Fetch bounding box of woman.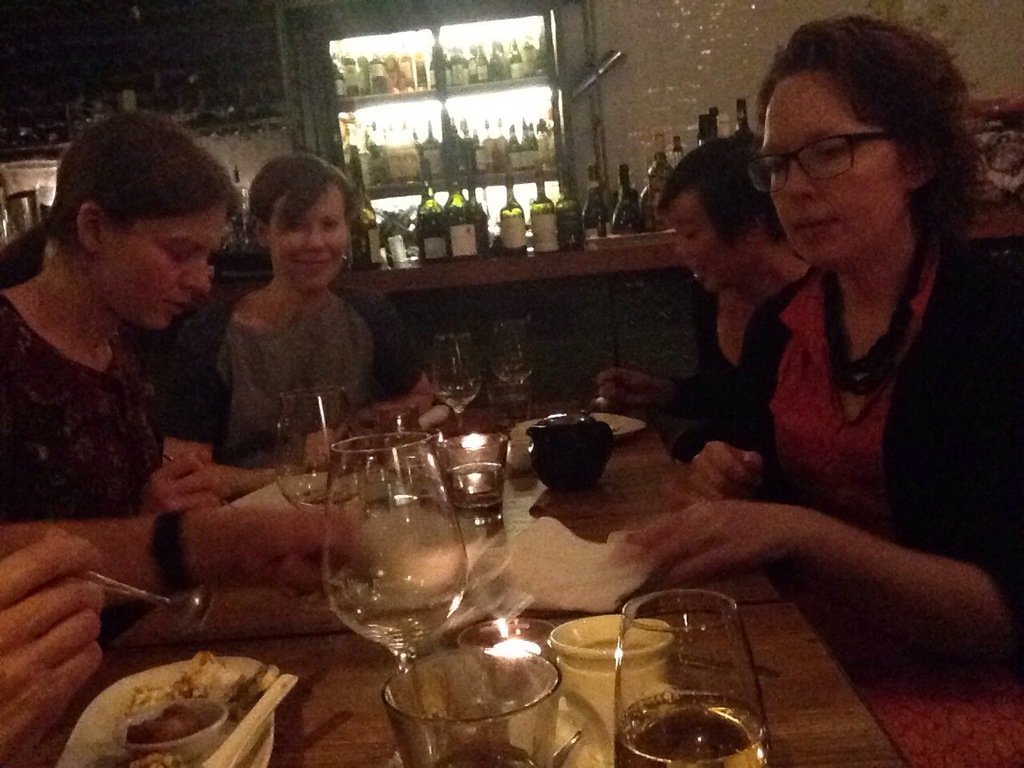
Bbox: [184, 155, 398, 470].
